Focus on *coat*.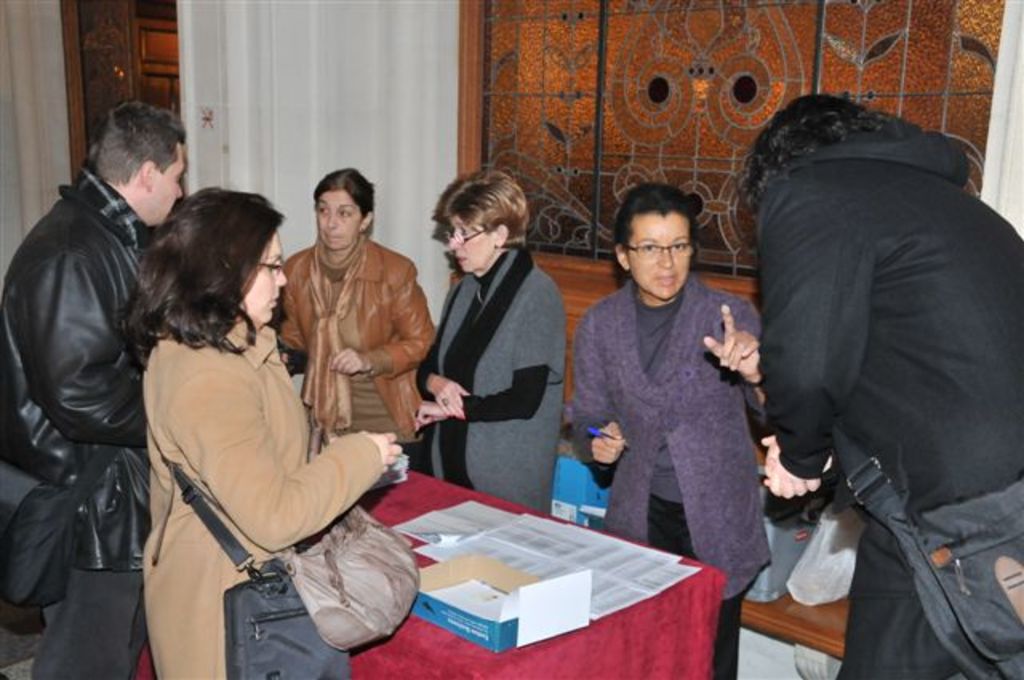
Focused at locate(760, 128, 1022, 678).
